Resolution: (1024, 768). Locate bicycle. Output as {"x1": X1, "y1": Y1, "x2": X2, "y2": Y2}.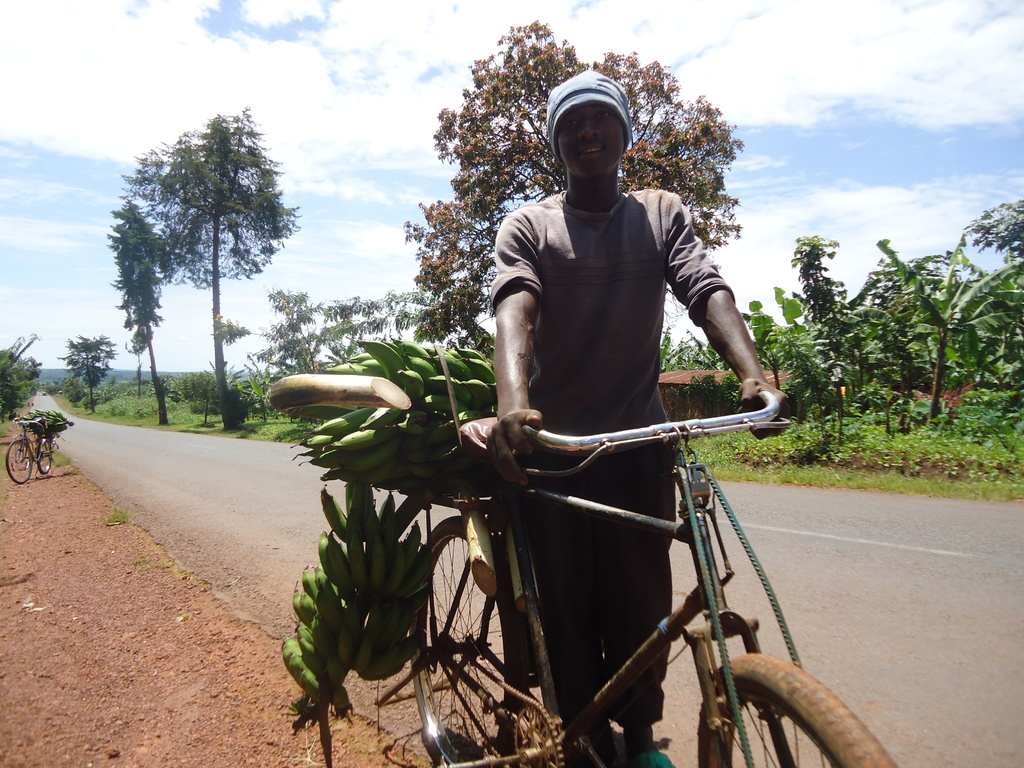
{"x1": 374, "y1": 428, "x2": 900, "y2": 767}.
